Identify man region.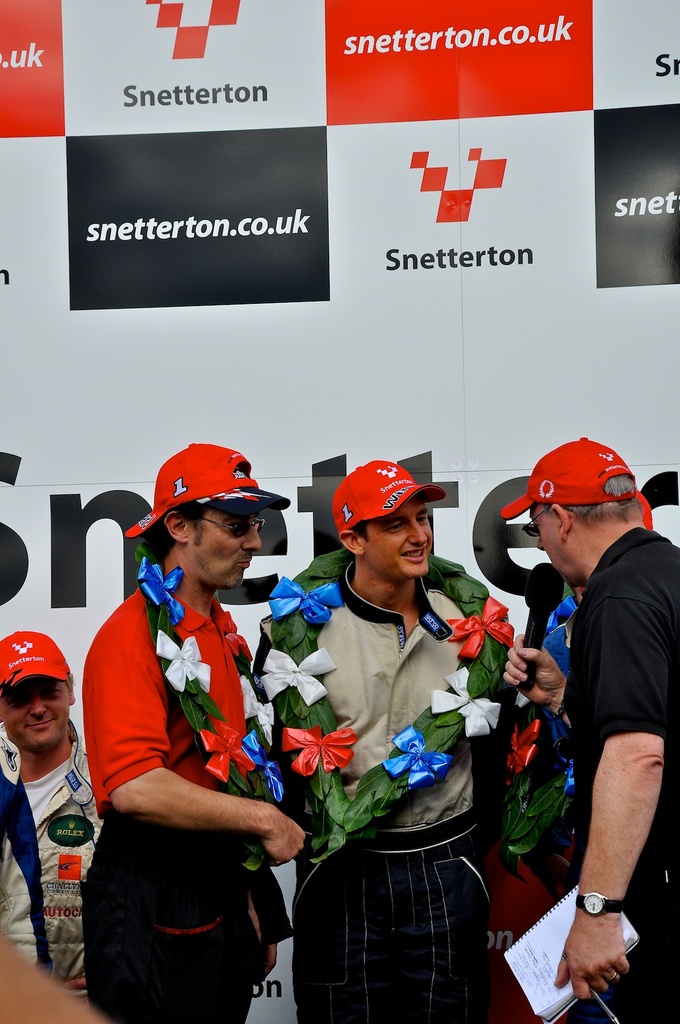
Region: pyautogui.locateOnScreen(487, 422, 674, 1010).
